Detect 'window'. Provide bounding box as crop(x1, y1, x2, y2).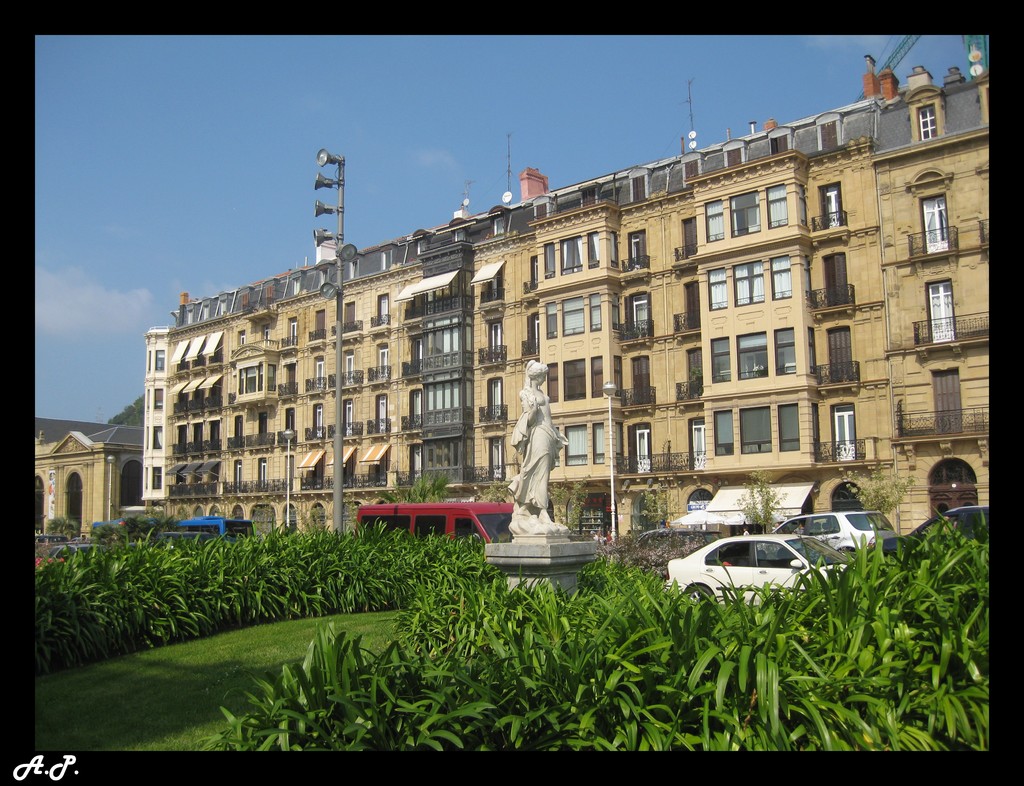
crop(774, 327, 797, 375).
